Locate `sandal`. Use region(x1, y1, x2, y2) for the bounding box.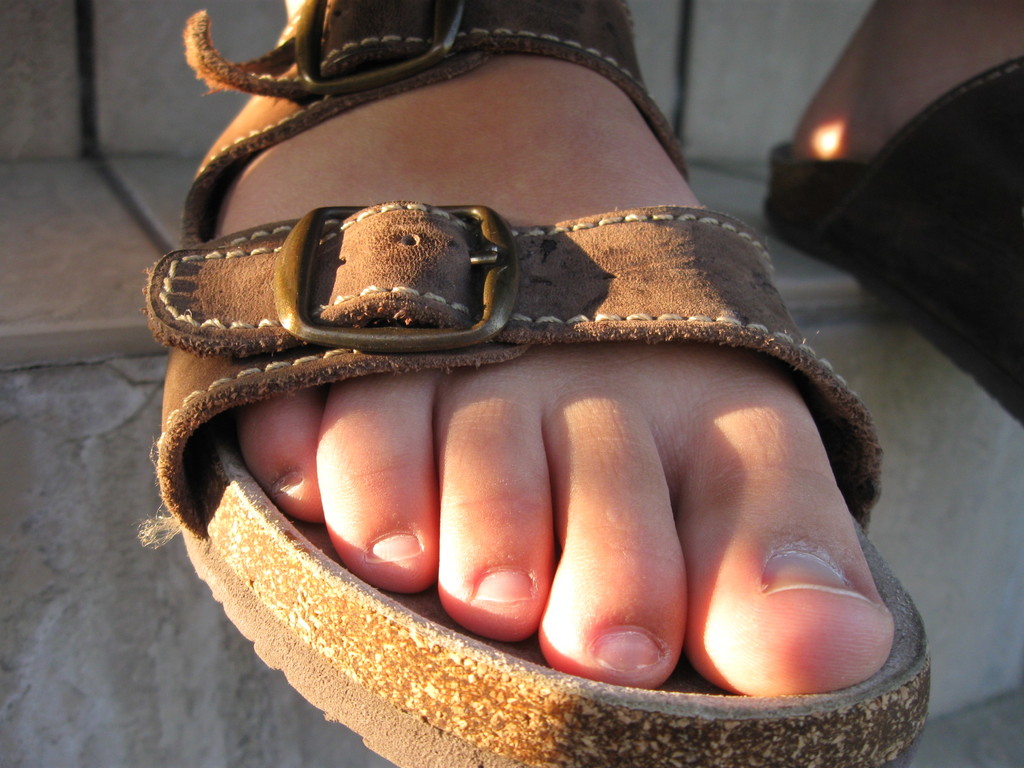
region(161, 4, 931, 766).
